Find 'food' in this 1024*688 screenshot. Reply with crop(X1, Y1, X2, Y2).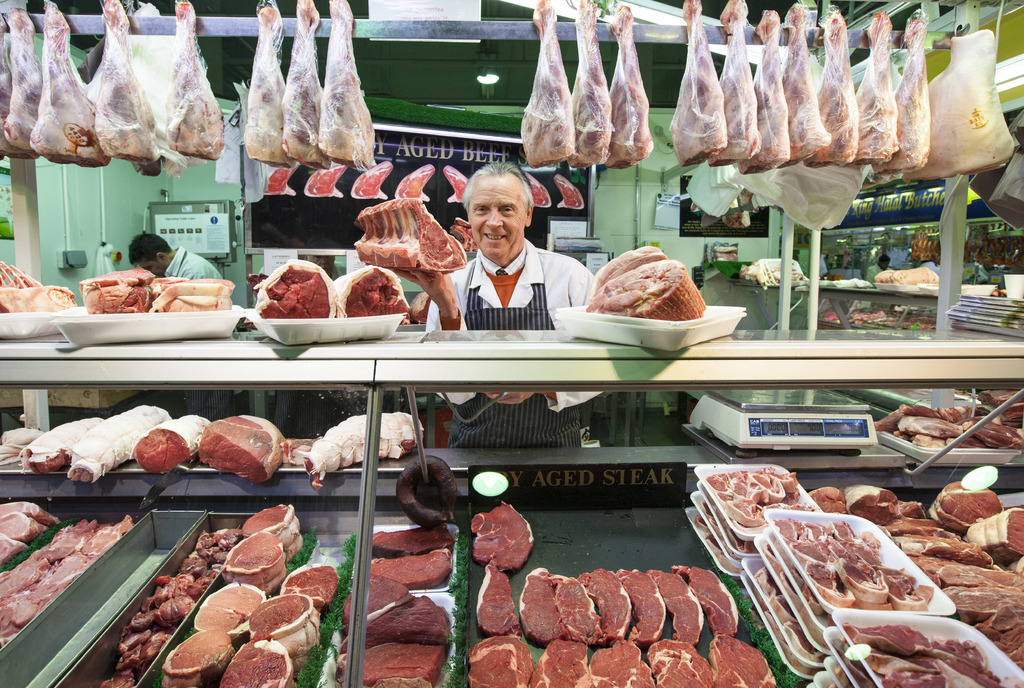
crop(339, 165, 399, 202).
